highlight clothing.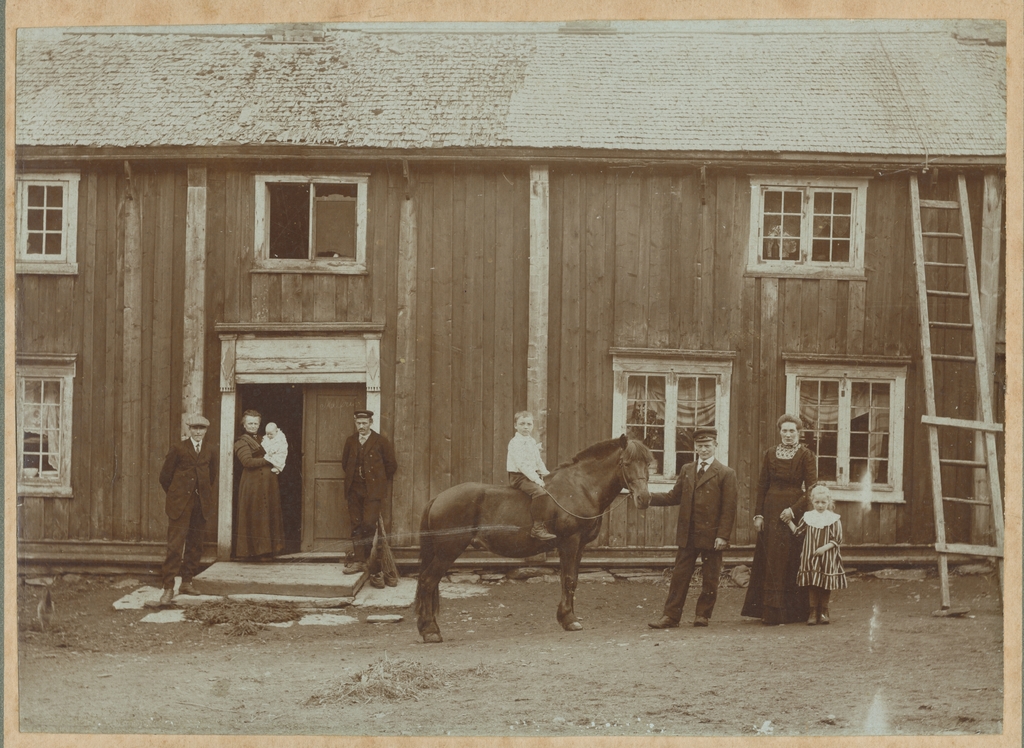
Highlighted region: [229,428,285,561].
